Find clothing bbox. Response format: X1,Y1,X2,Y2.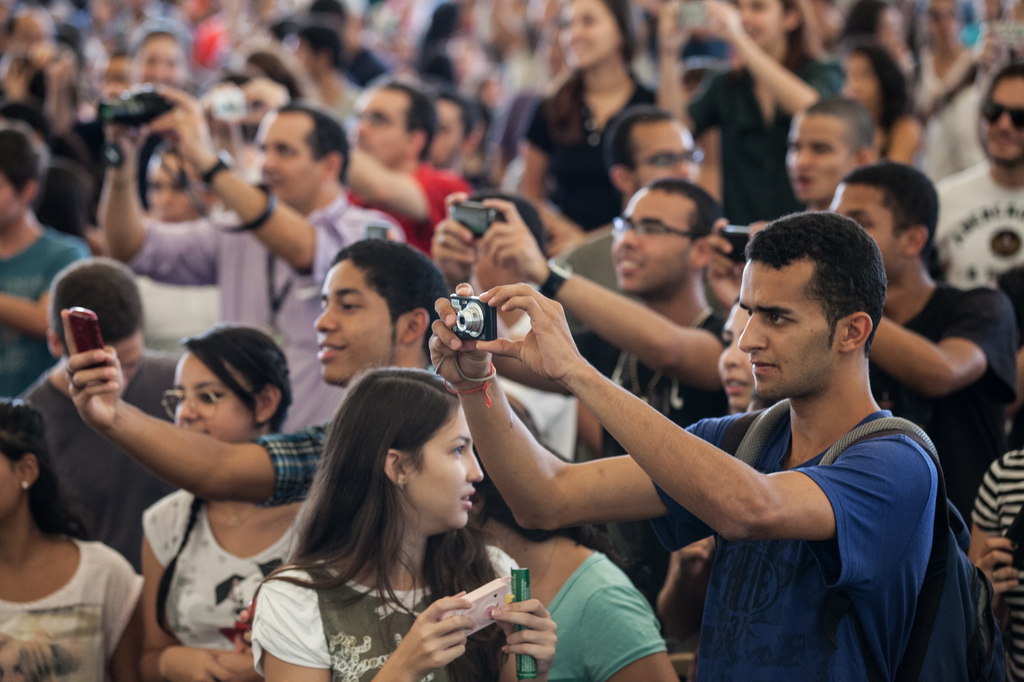
969,450,1023,681.
